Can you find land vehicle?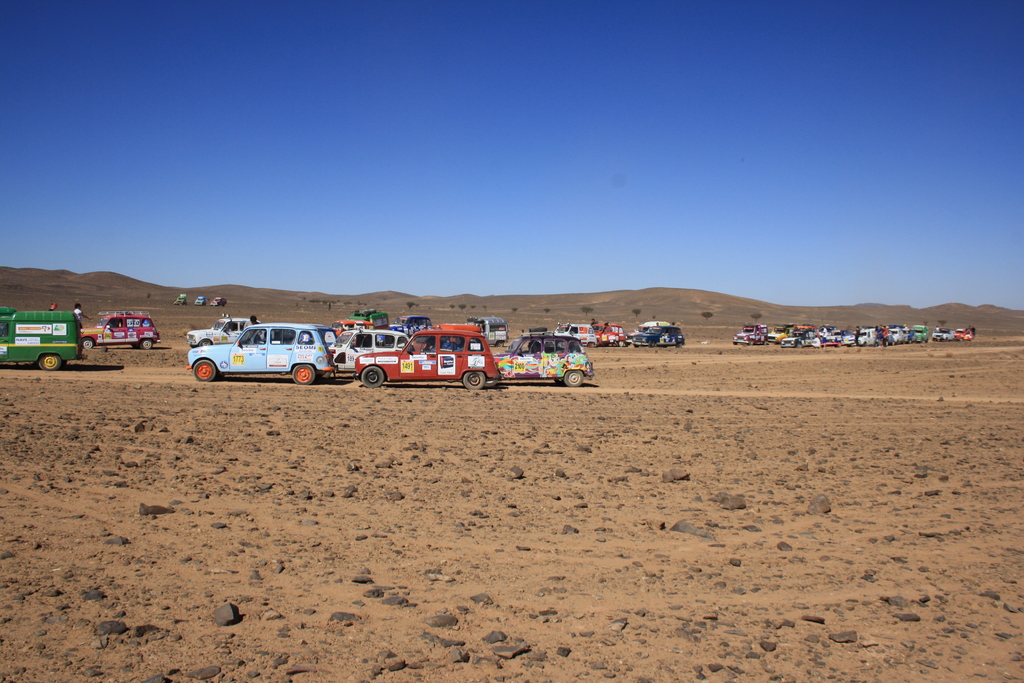
Yes, bounding box: bbox=(566, 322, 595, 340).
